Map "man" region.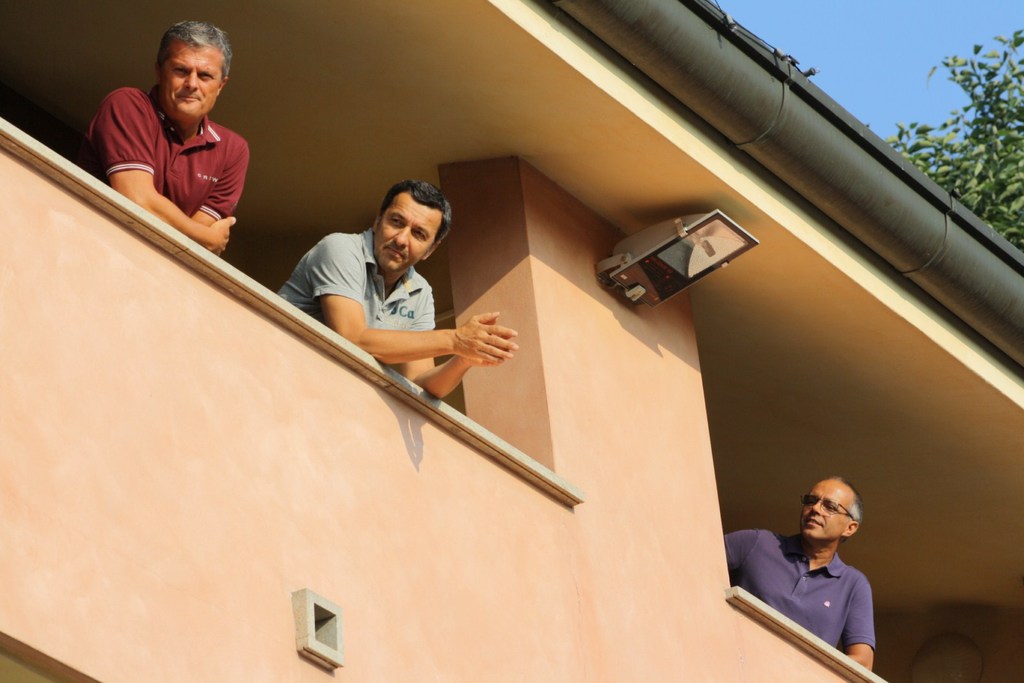
Mapped to 270, 173, 534, 430.
